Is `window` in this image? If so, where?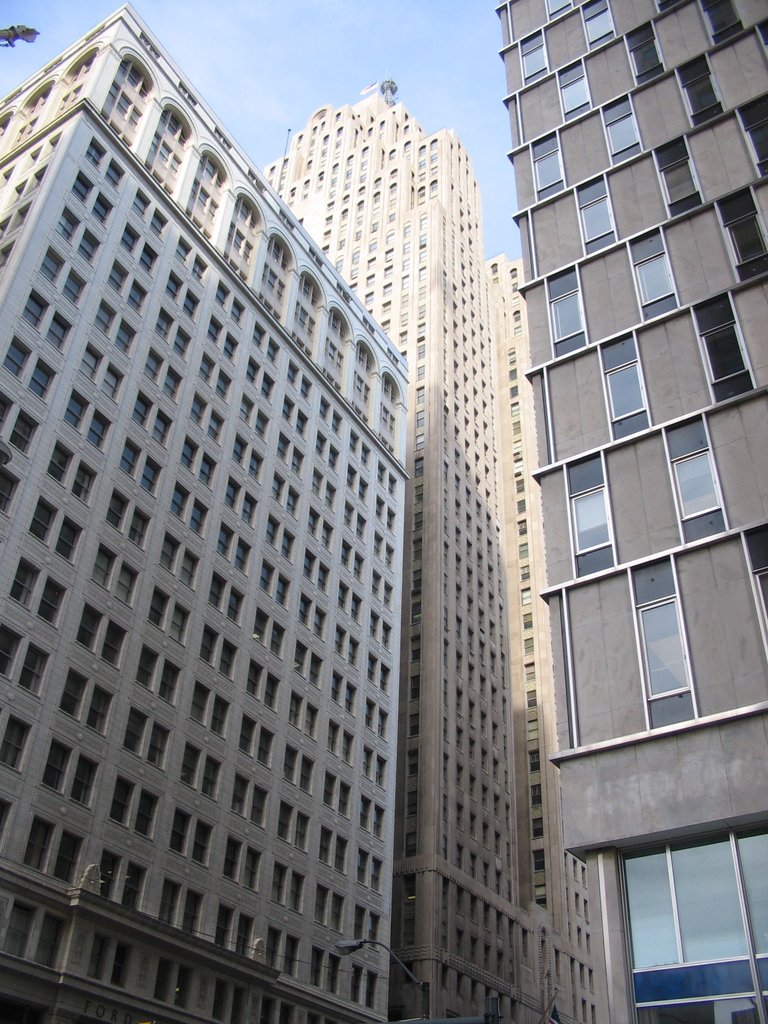
Yes, at bbox=(236, 909, 257, 960).
